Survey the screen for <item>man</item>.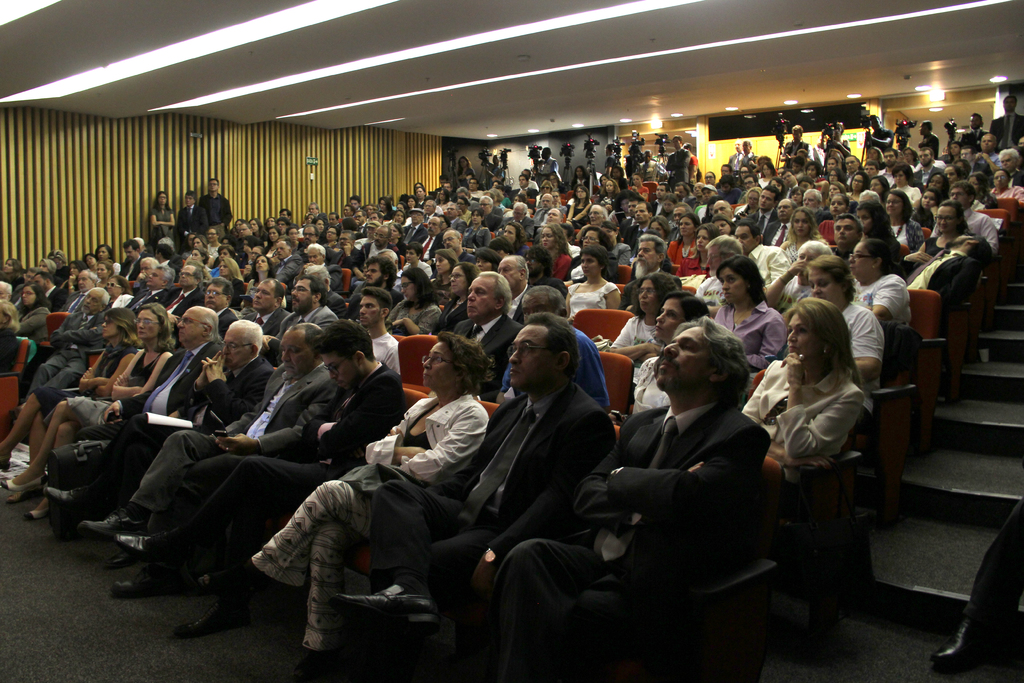
Survey found: <box>959,115,984,153</box>.
